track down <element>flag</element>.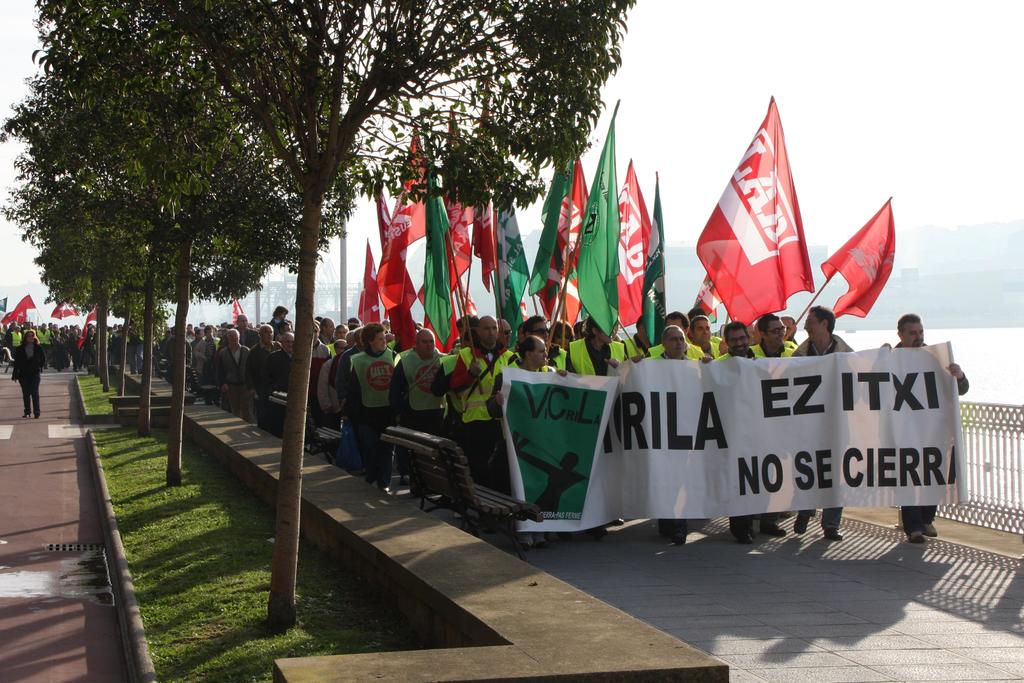
Tracked to bbox(612, 164, 652, 335).
